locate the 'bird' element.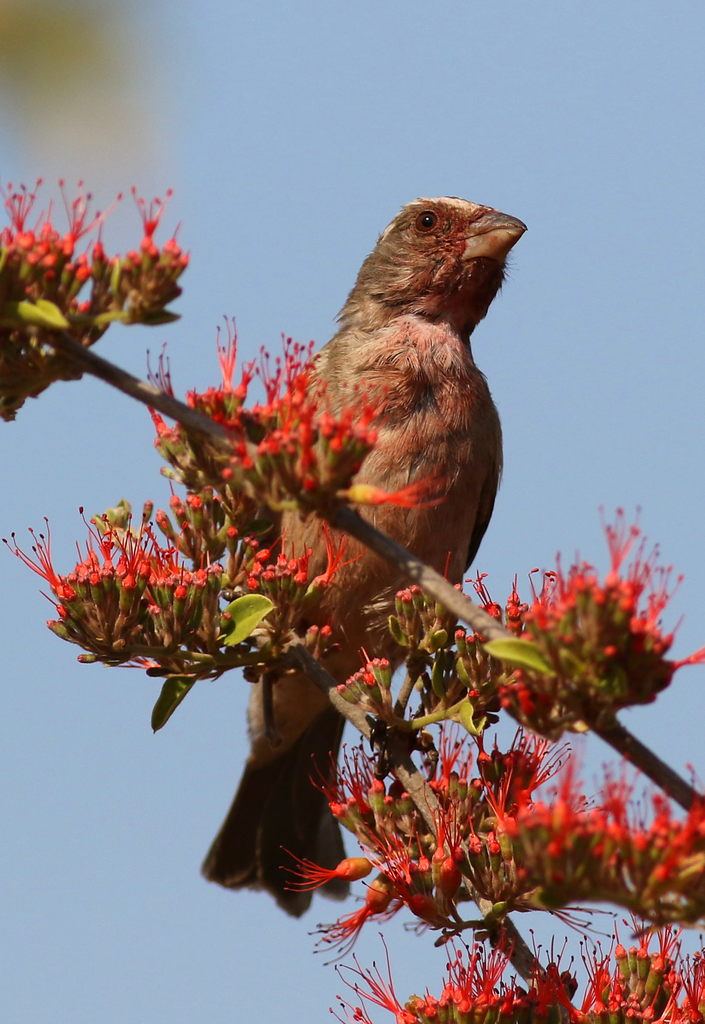
Element bbox: <region>201, 189, 530, 927</region>.
